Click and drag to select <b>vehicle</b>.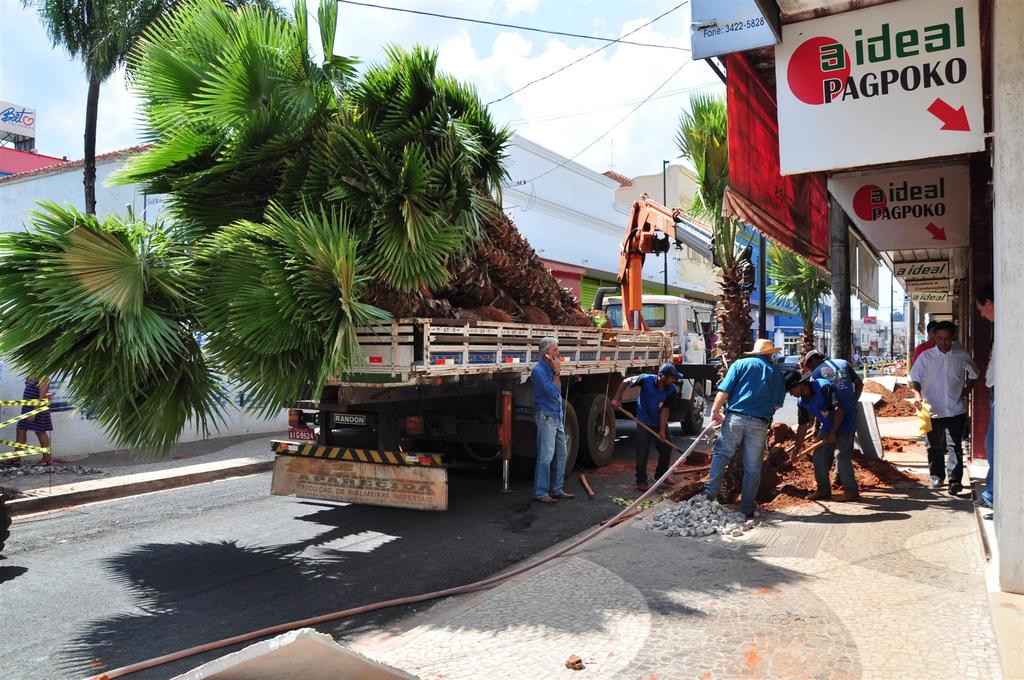
Selection: <box>268,279,685,509</box>.
